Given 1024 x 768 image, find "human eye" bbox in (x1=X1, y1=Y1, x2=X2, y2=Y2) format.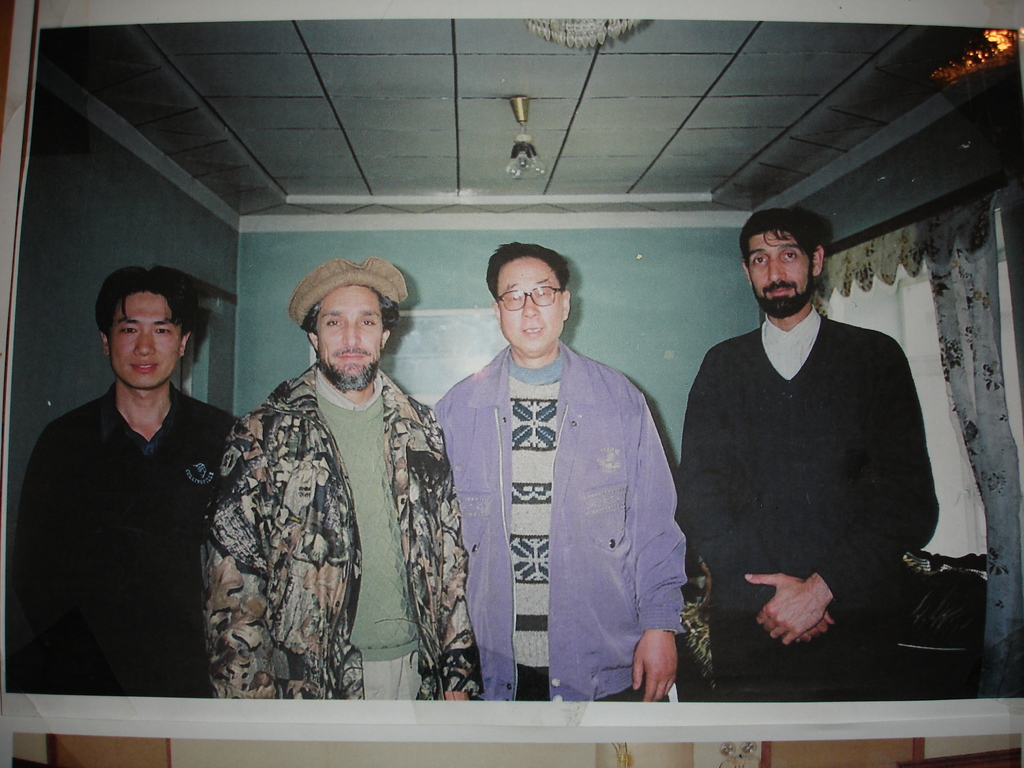
(x1=152, y1=324, x2=172, y2=339).
